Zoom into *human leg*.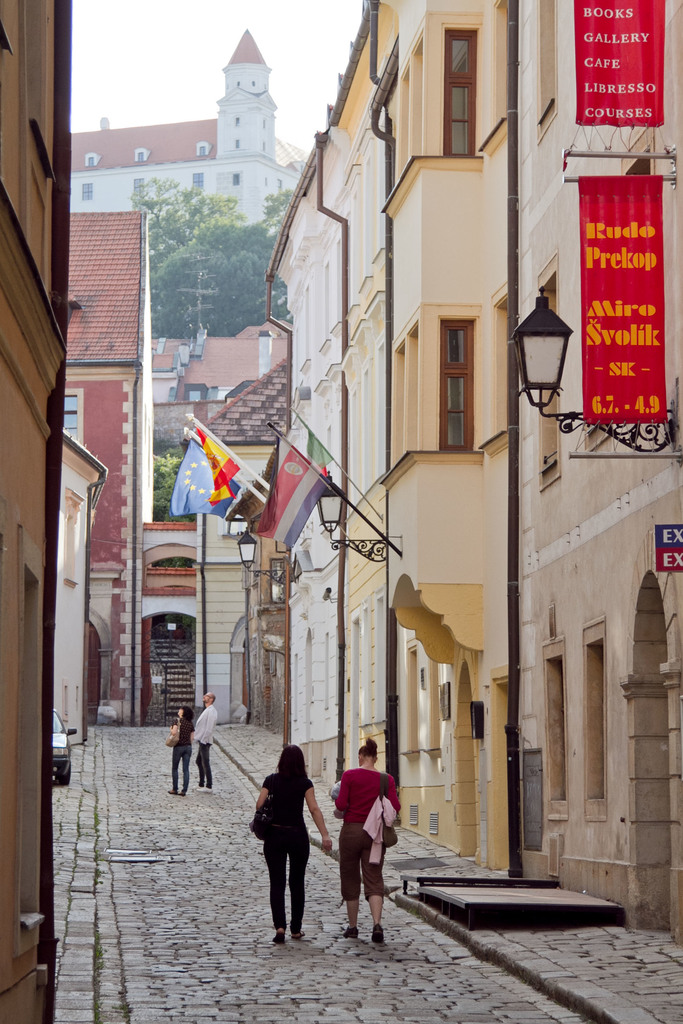
Zoom target: l=289, t=829, r=303, b=935.
